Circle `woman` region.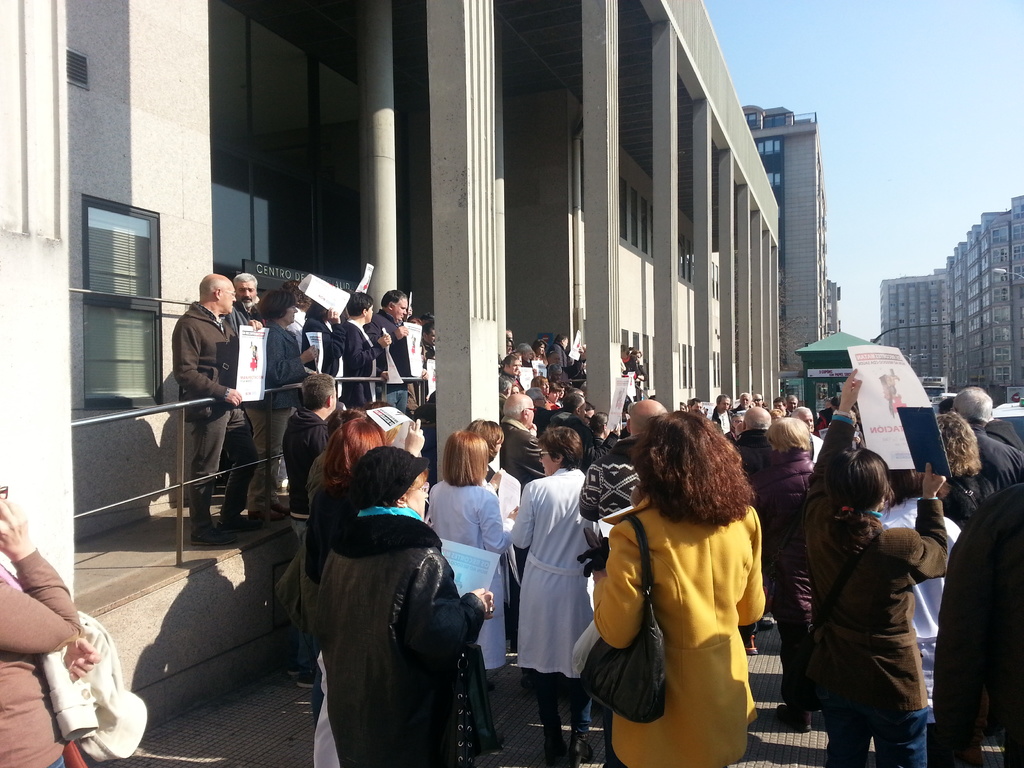
Region: [left=575, top=397, right=780, bottom=767].
